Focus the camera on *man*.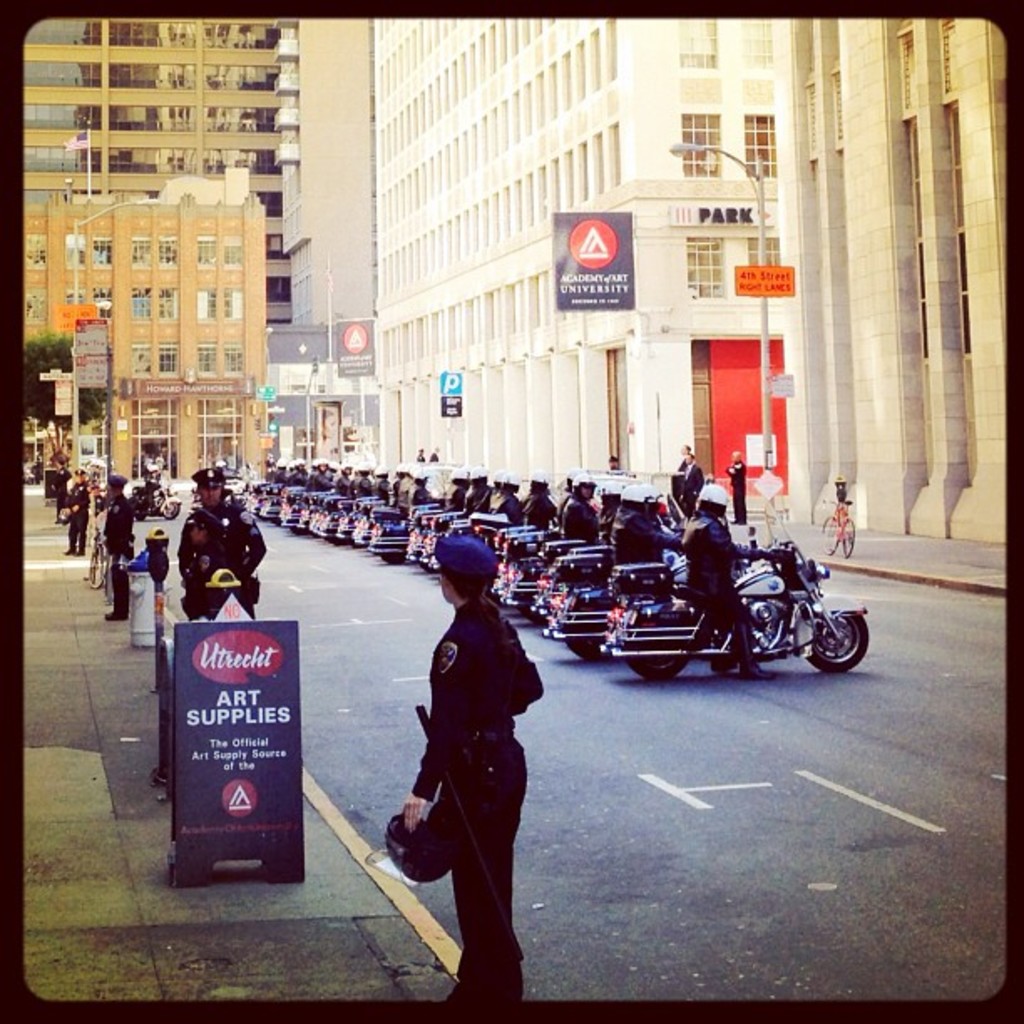
Focus region: box(182, 460, 264, 637).
